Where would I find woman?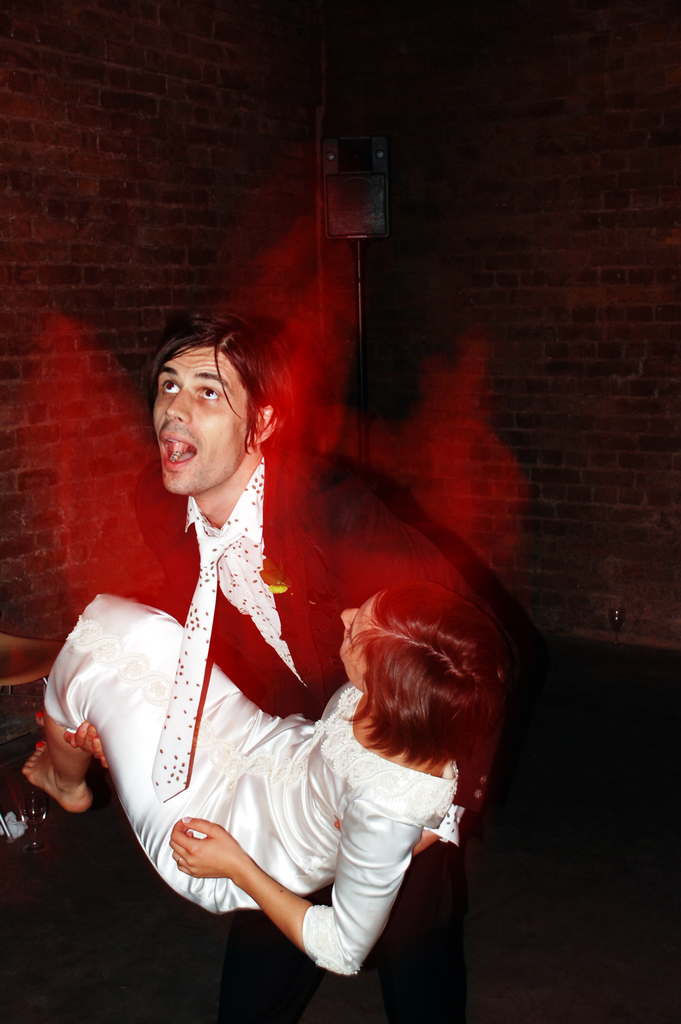
At bbox=(19, 561, 497, 982).
